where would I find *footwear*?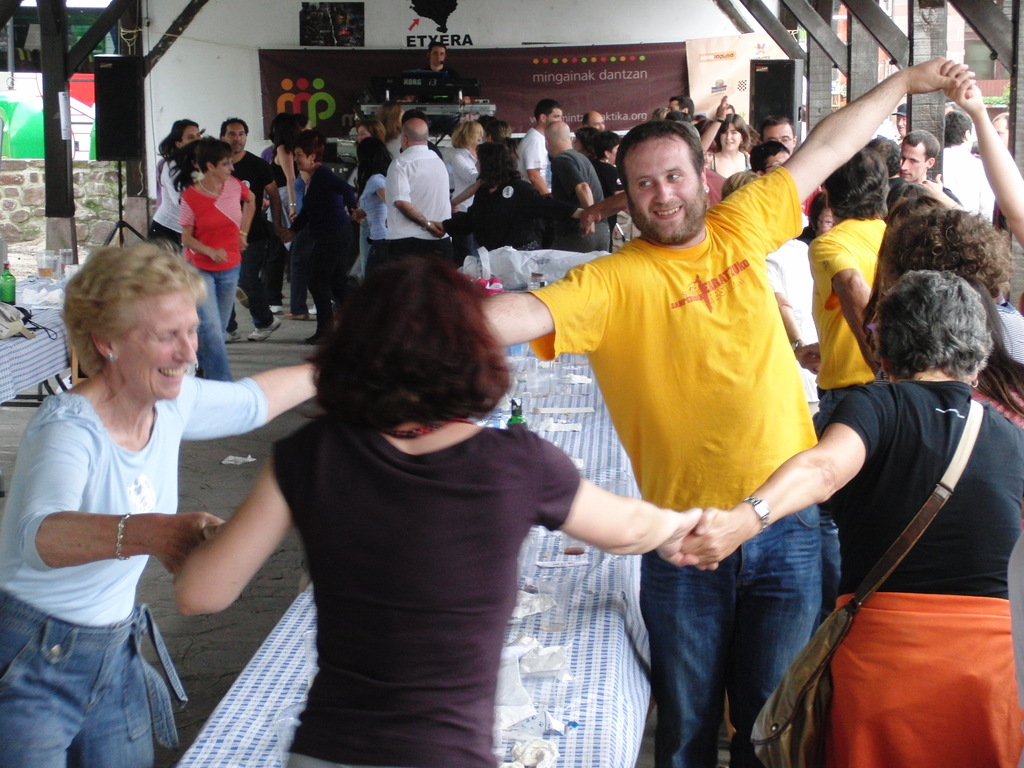
At l=284, t=308, r=307, b=323.
